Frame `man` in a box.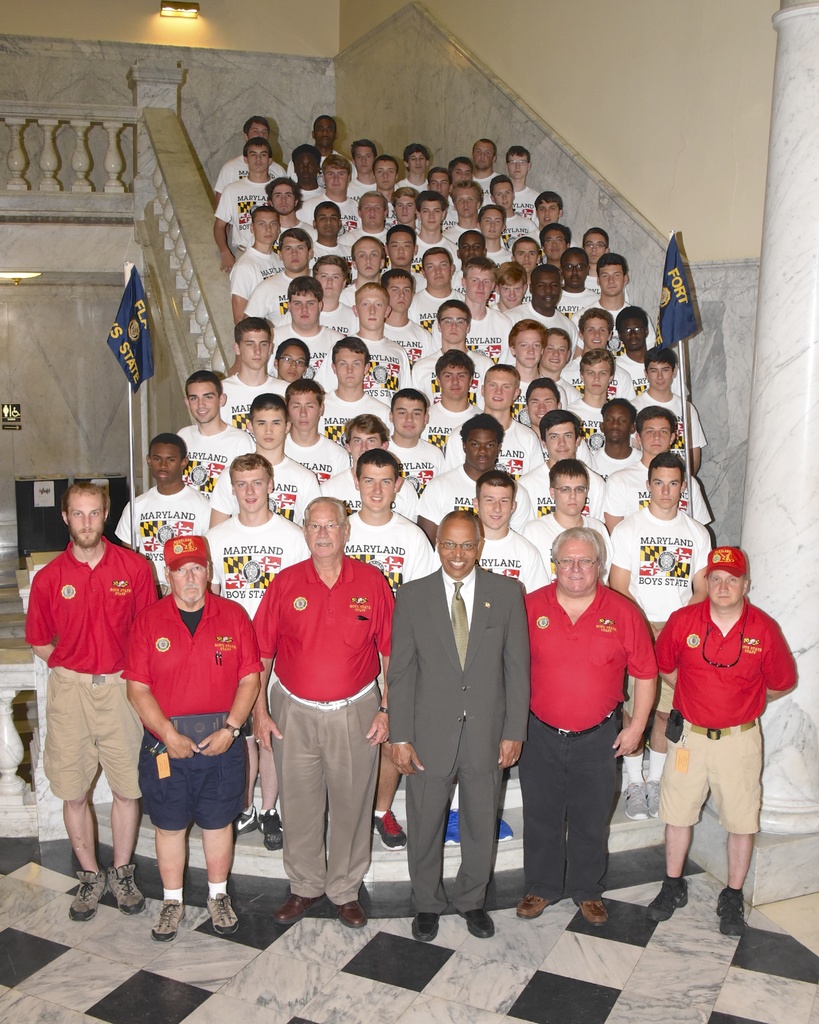
(left=414, top=357, right=483, bottom=459).
